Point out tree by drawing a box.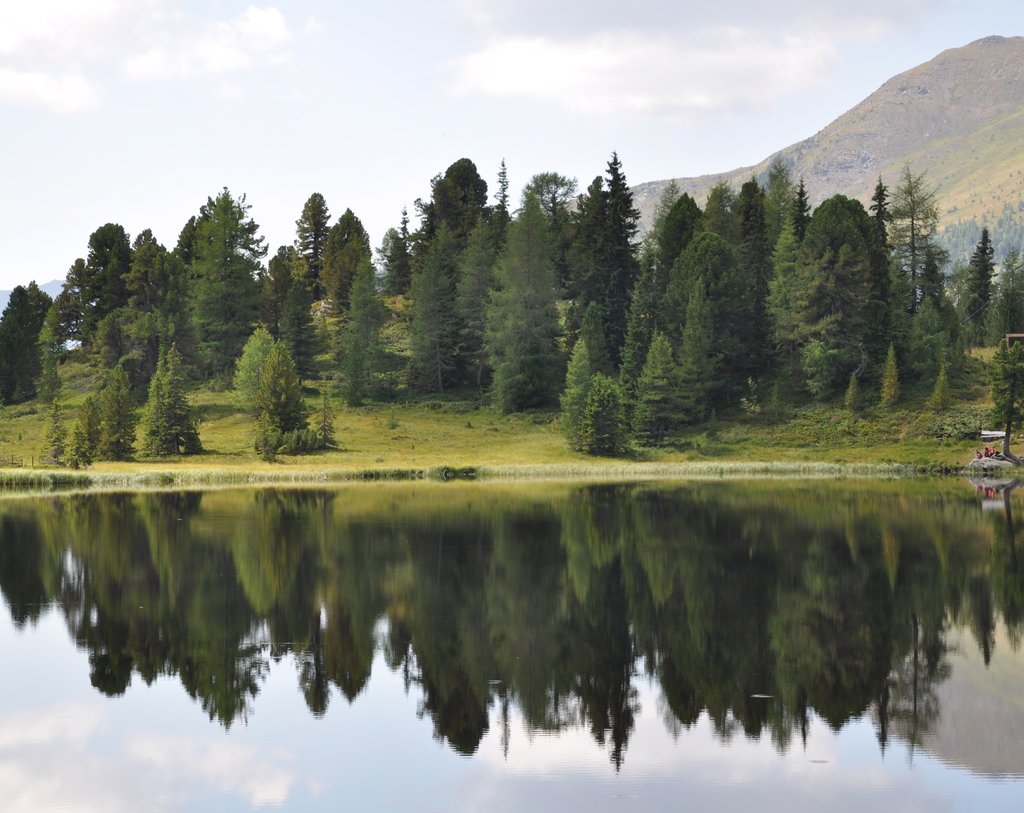
920,325,945,398.
